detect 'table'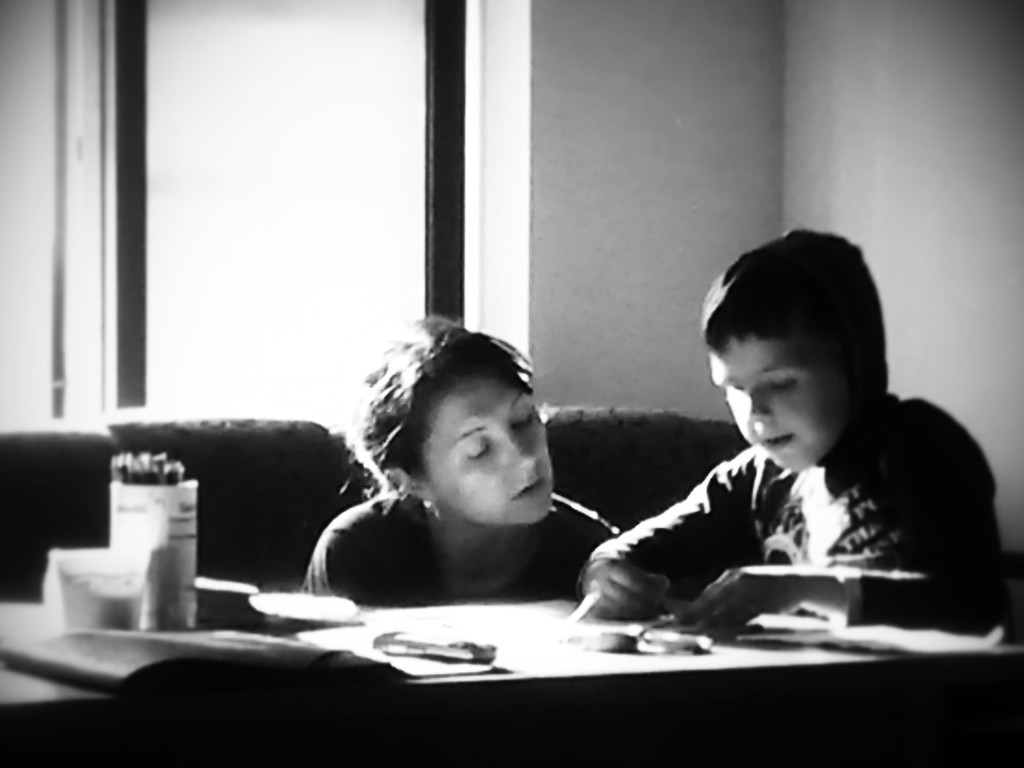
<bbox>92, 417, 380, 580</bbox>
